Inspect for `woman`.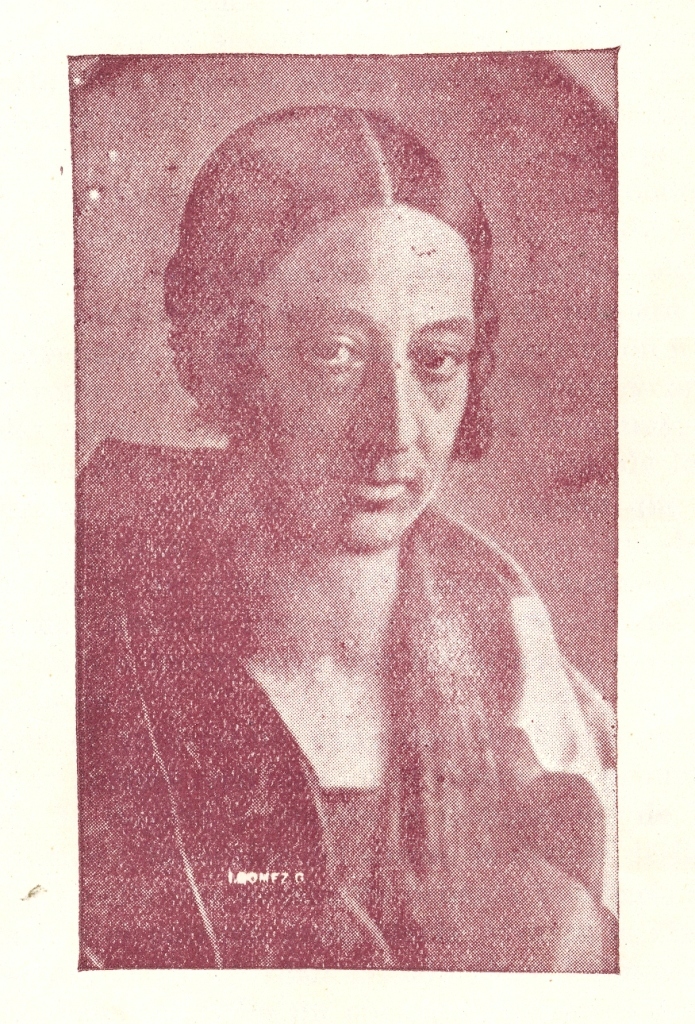
Inspection: l=75, t=86, r=633, b=940.
